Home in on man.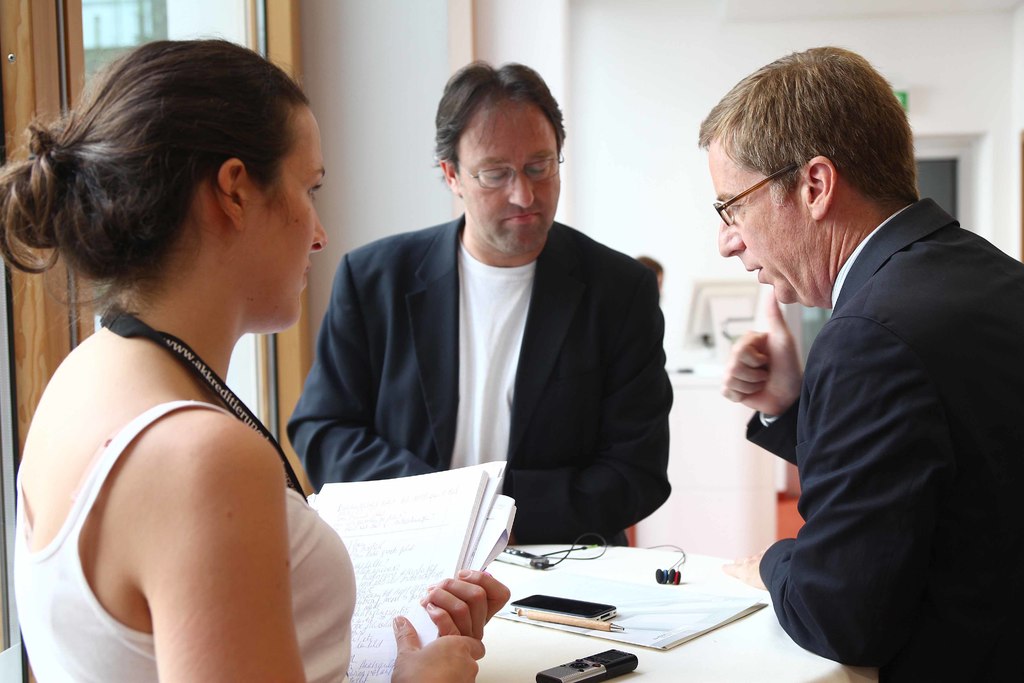
Homed in at l=287, t=57, r=673, b=545.
